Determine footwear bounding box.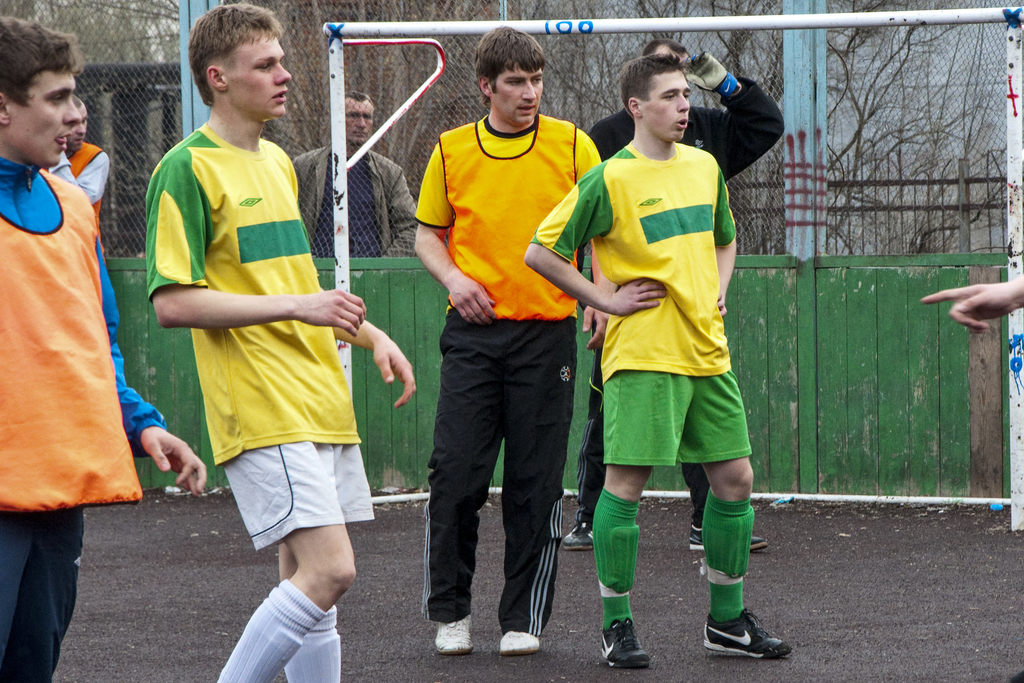
Determined: l=687, t=528, r=769, b=552.
